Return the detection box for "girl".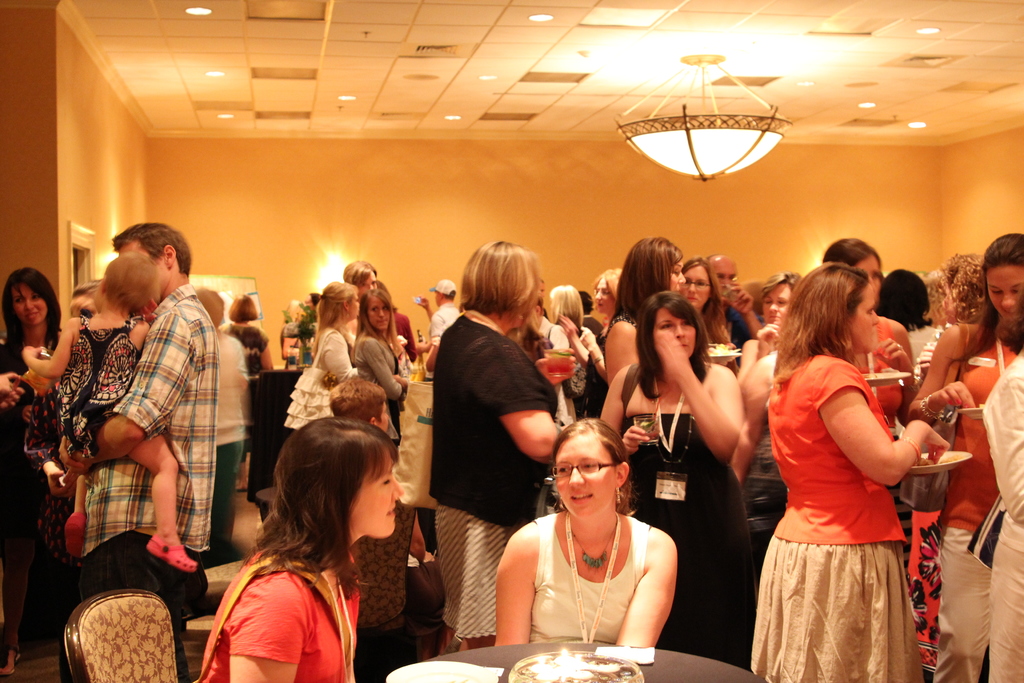
locate(16, 247, 195, 576).
